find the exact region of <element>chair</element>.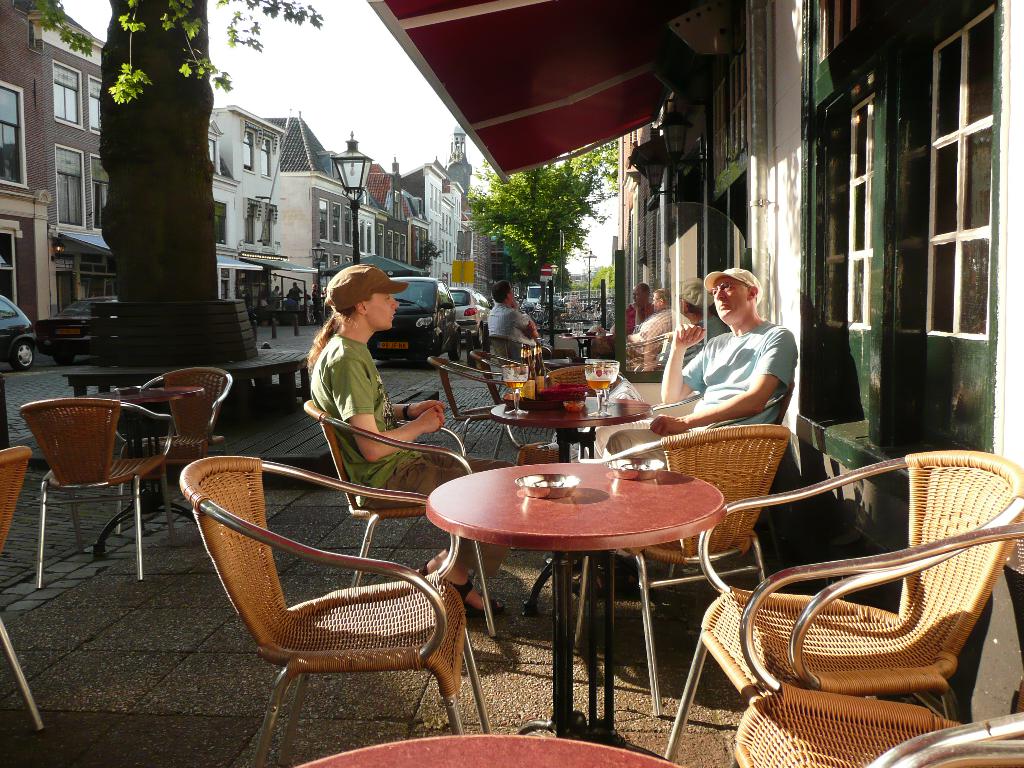
Exact region: (left=304, top=399, right=501, bottom=635).
